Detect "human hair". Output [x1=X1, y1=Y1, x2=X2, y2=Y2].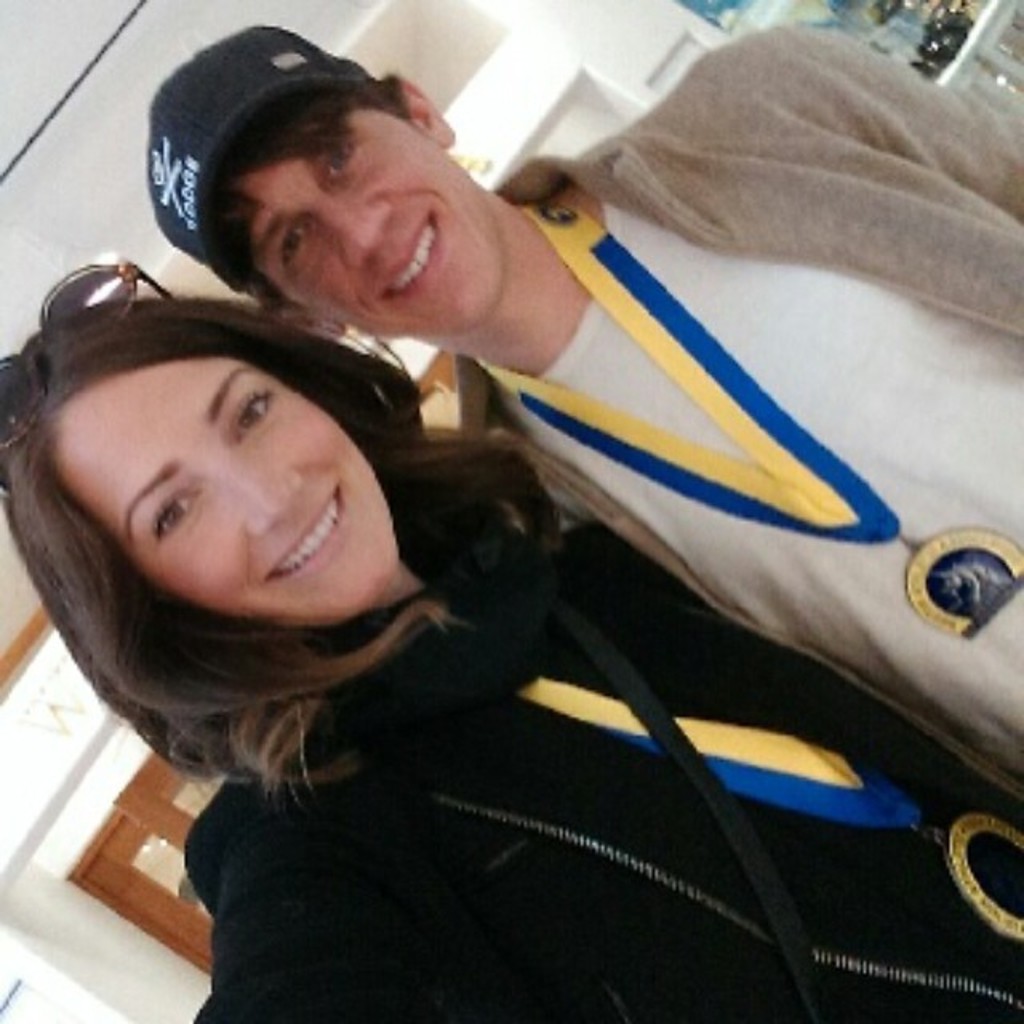
[x1=0, y1=291, x2=568, y2=816].
